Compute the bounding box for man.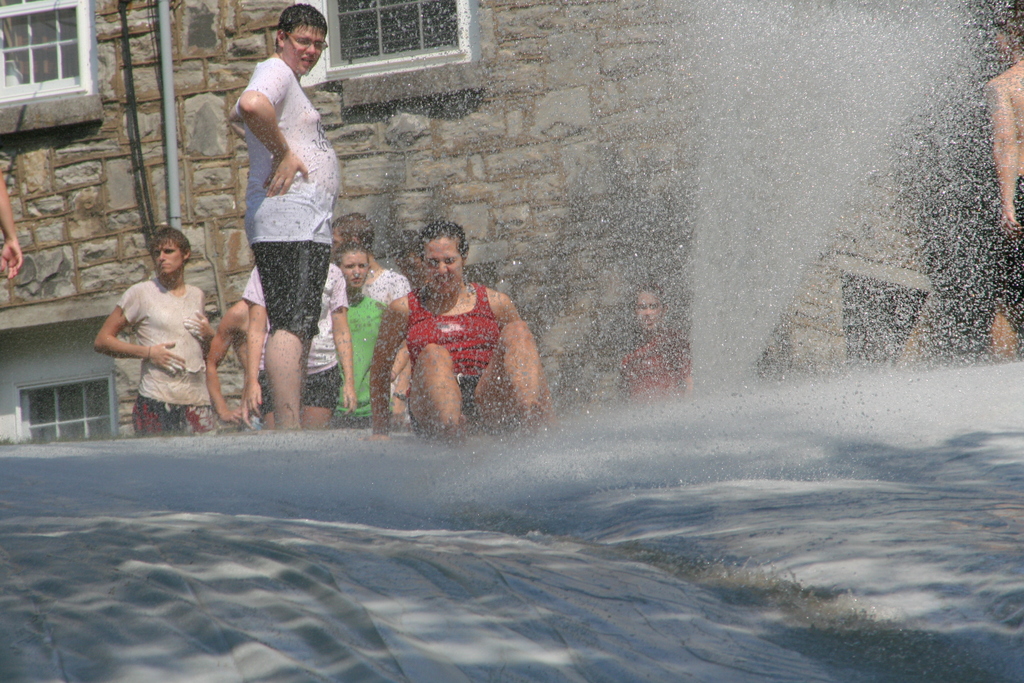
locate(230, 0, 344, 436).
